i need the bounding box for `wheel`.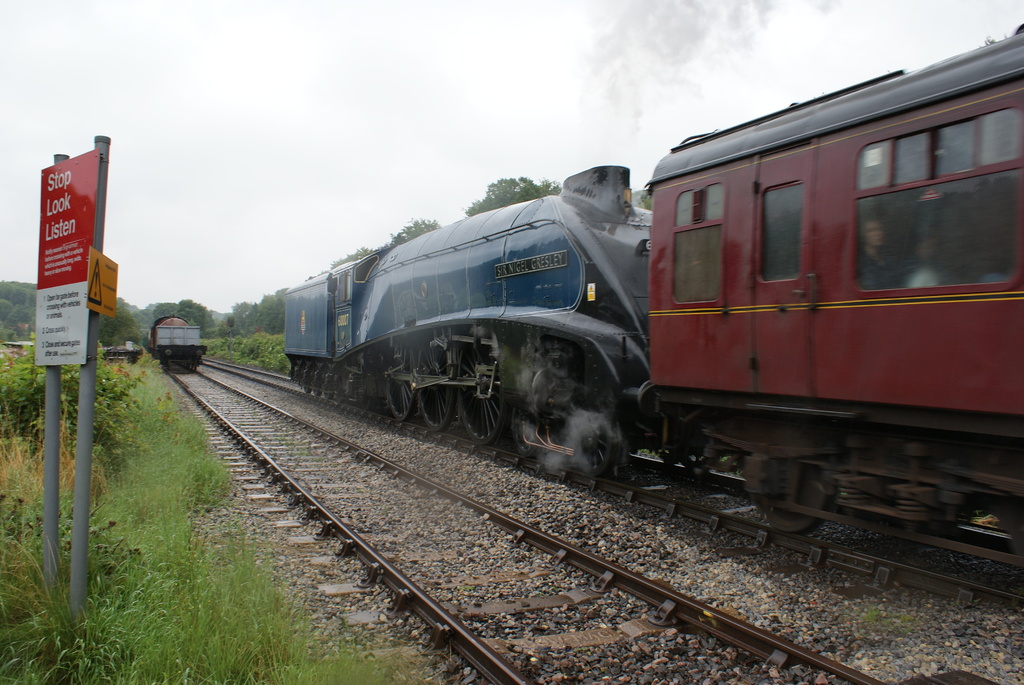
Here it is: {"left": 355, "top": 393, "right": 375, "bottom": 412}.
